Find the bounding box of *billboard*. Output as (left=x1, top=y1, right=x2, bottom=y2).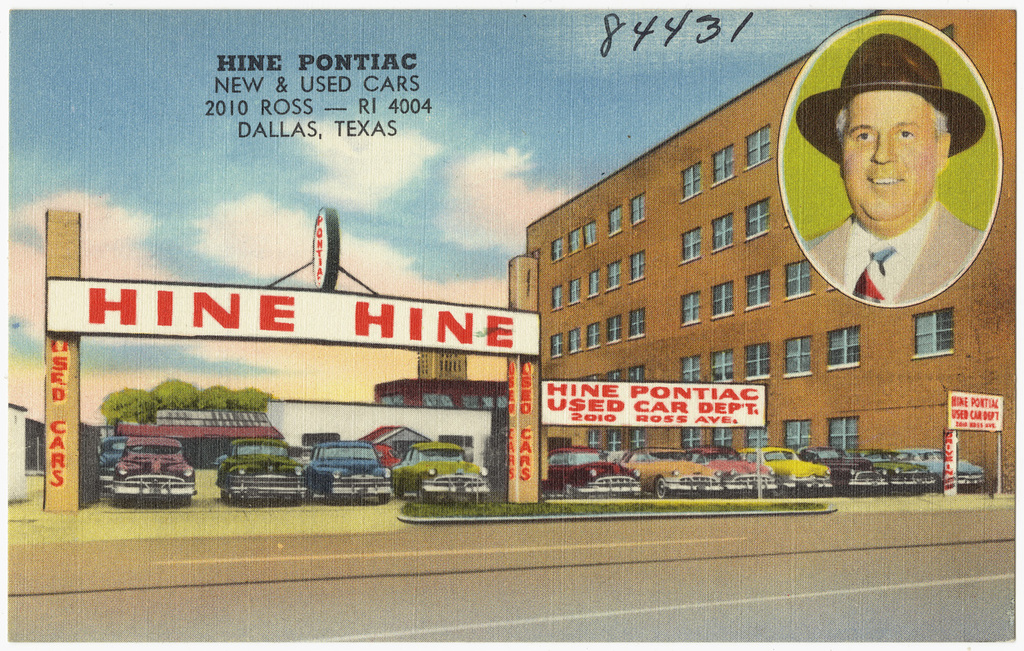
(left=42, top=281, right=539, bottom=369).
